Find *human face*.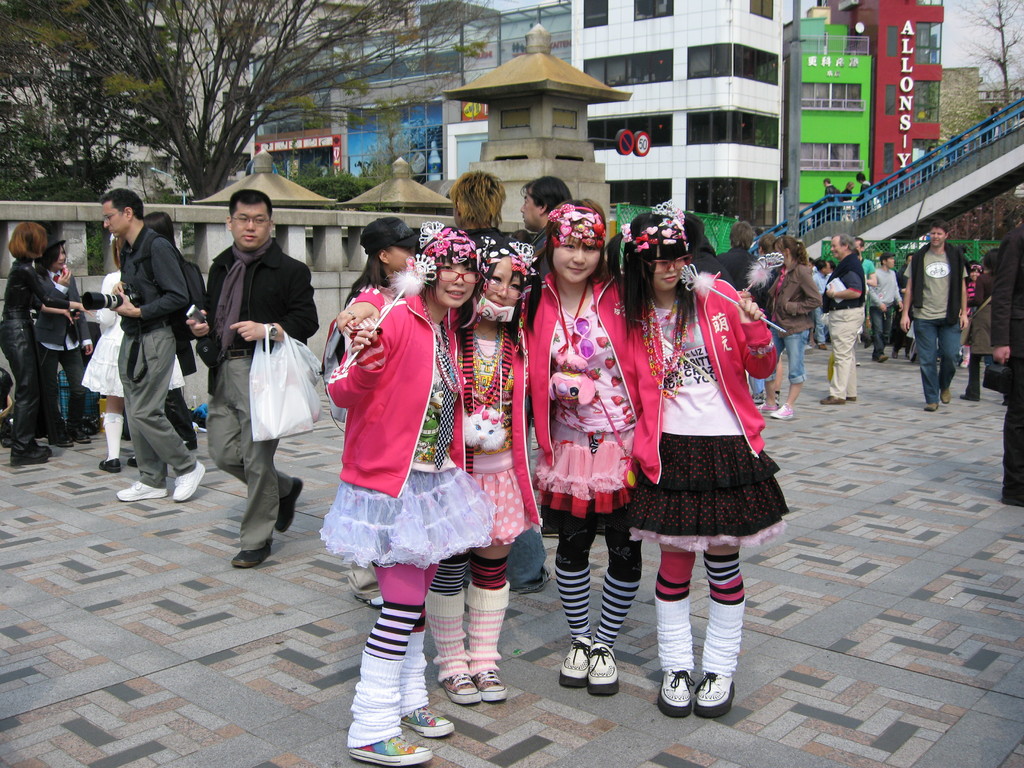
<box>887,258,893,269</box>.
